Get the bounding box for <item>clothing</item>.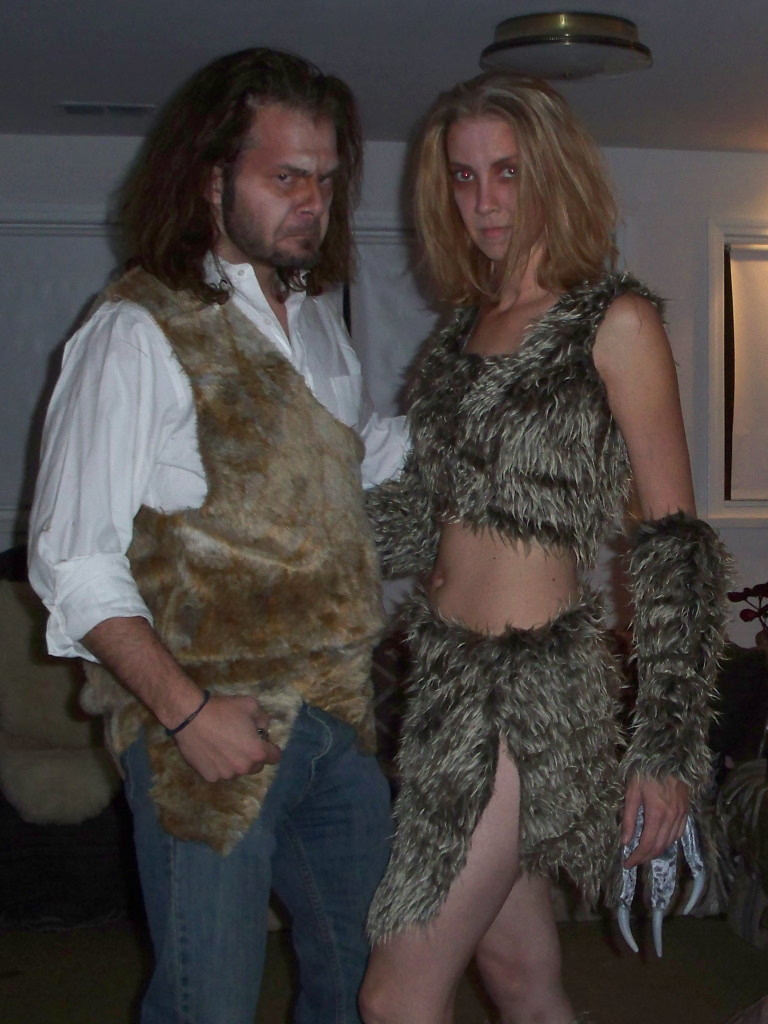
358,268,660,944.
